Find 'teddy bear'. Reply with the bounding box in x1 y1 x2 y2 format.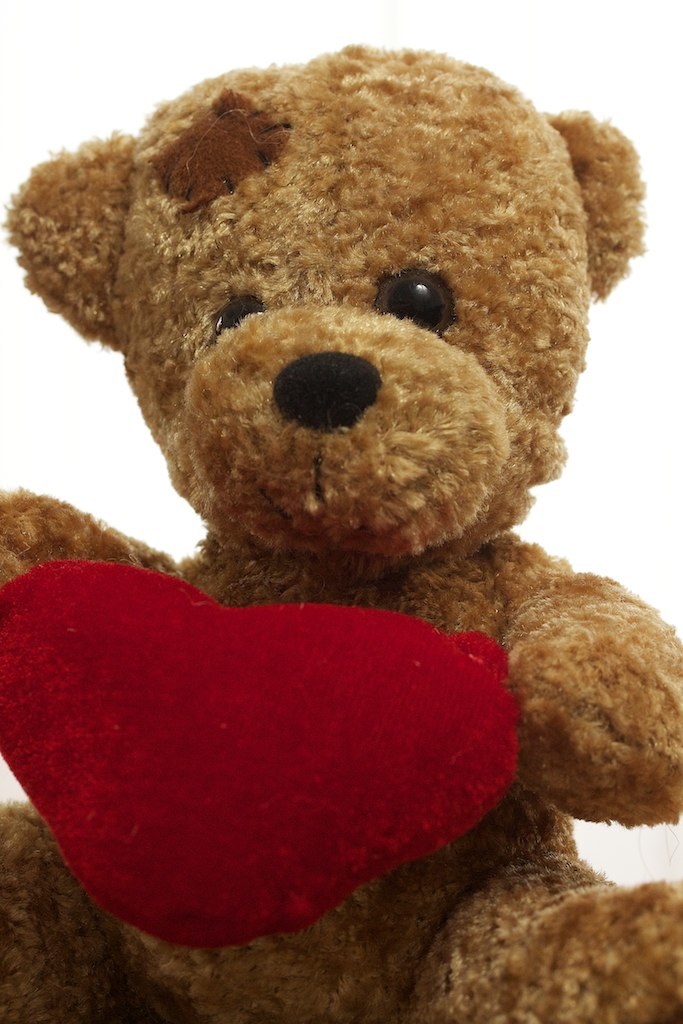
0 40 682 1023.
